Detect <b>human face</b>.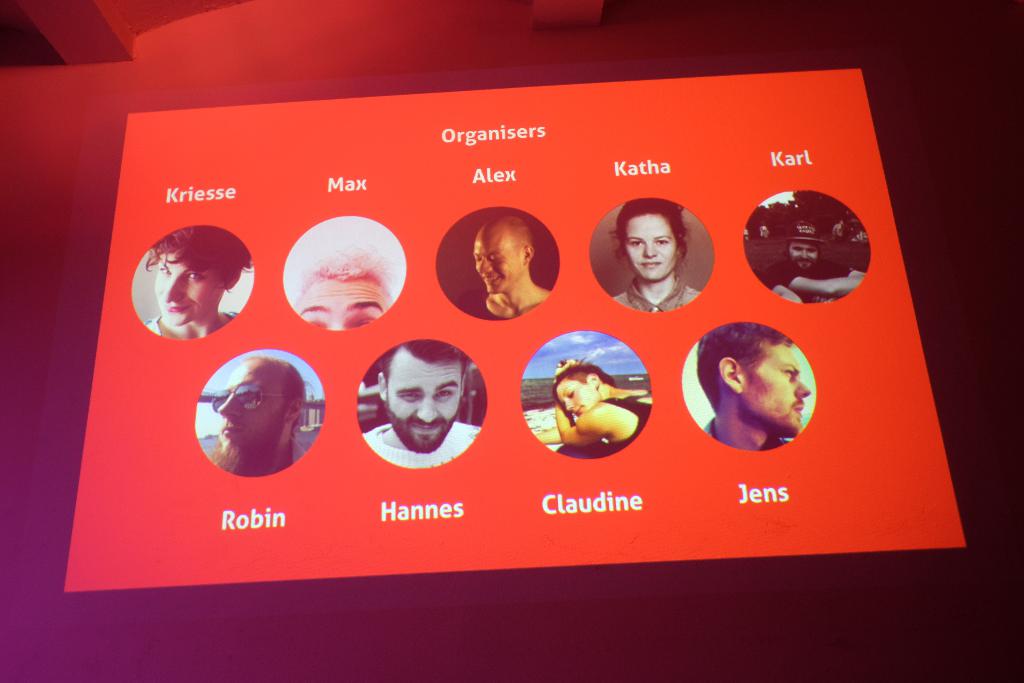
Detected at [left=220, top=360, right=286, bottom=460].
